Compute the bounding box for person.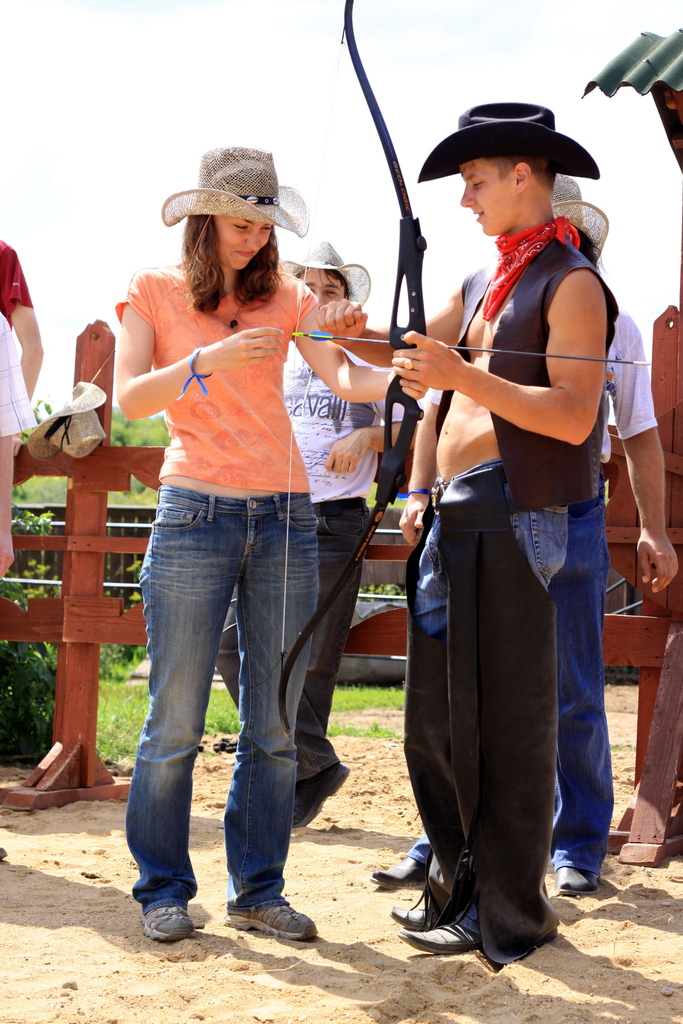
locate(276, 225, 407, 844).
